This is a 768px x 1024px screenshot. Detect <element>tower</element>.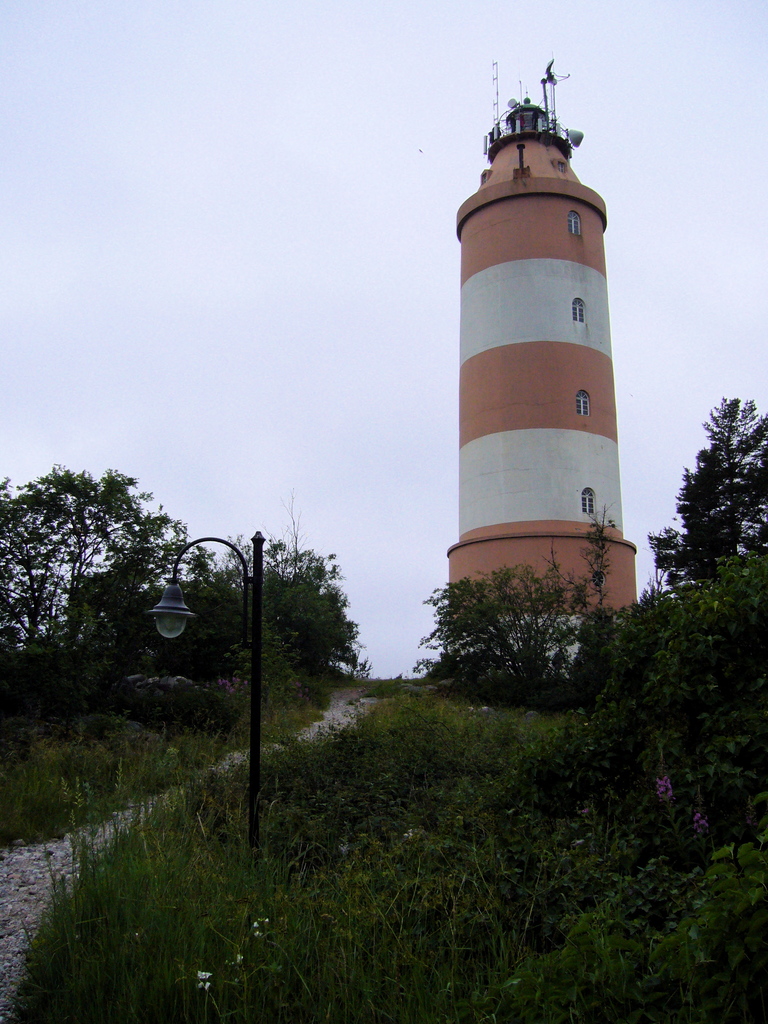
442 52 636 685.
